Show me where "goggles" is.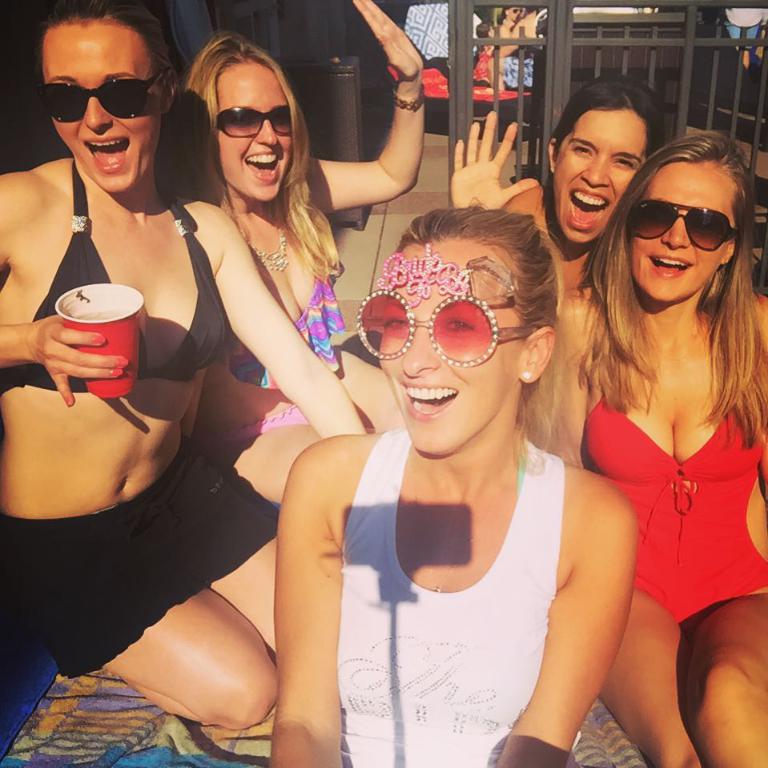
"goggles" is at crop(208, 103, 296, 137).
